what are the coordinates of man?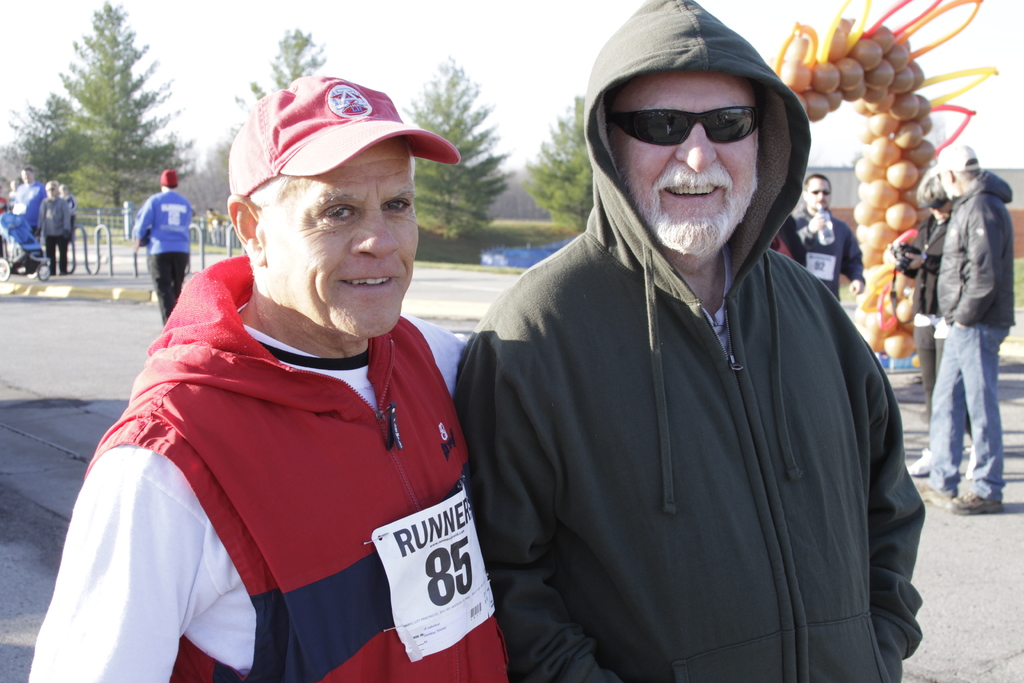
box=[916, 145, 1011, 514].
